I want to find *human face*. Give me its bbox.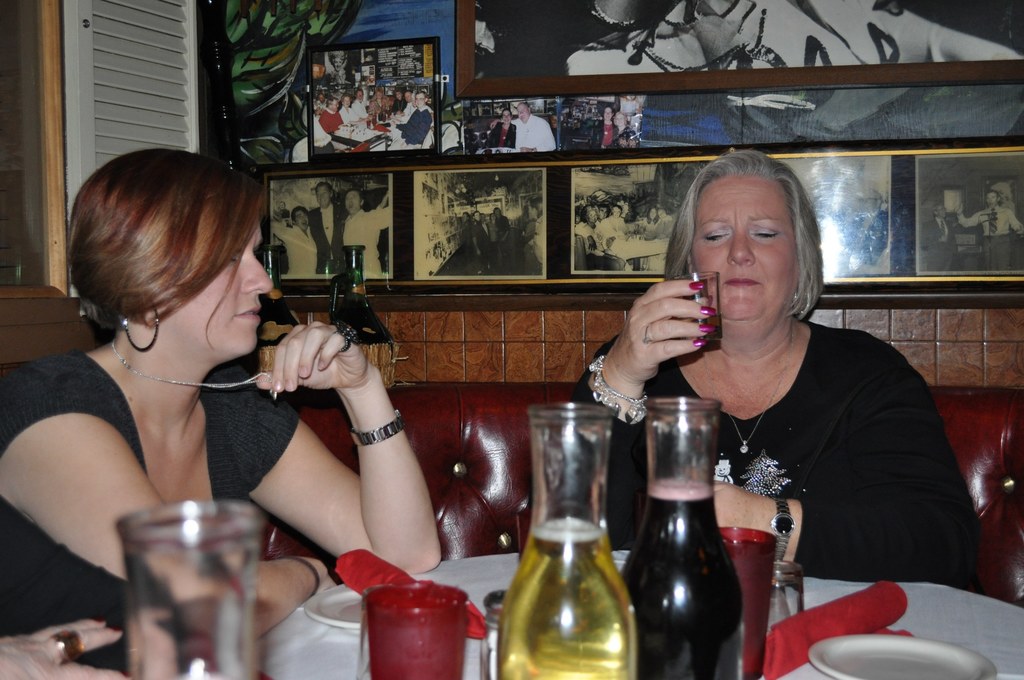
(x1=396, y1=92, x2=403, y2=99).
